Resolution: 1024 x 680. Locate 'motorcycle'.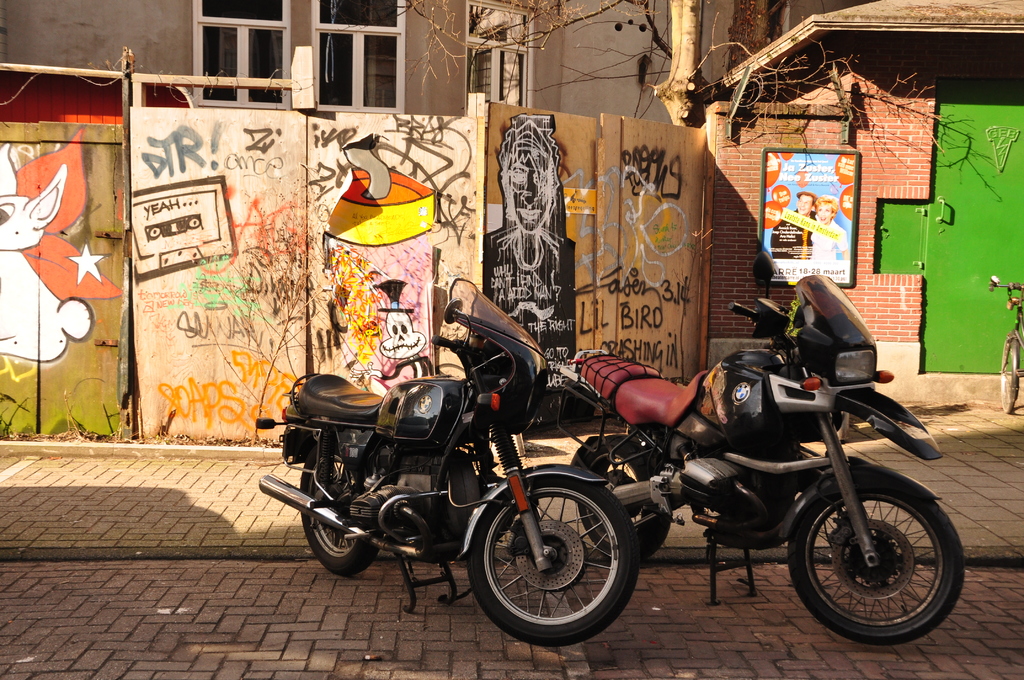
260:279:638:649.
